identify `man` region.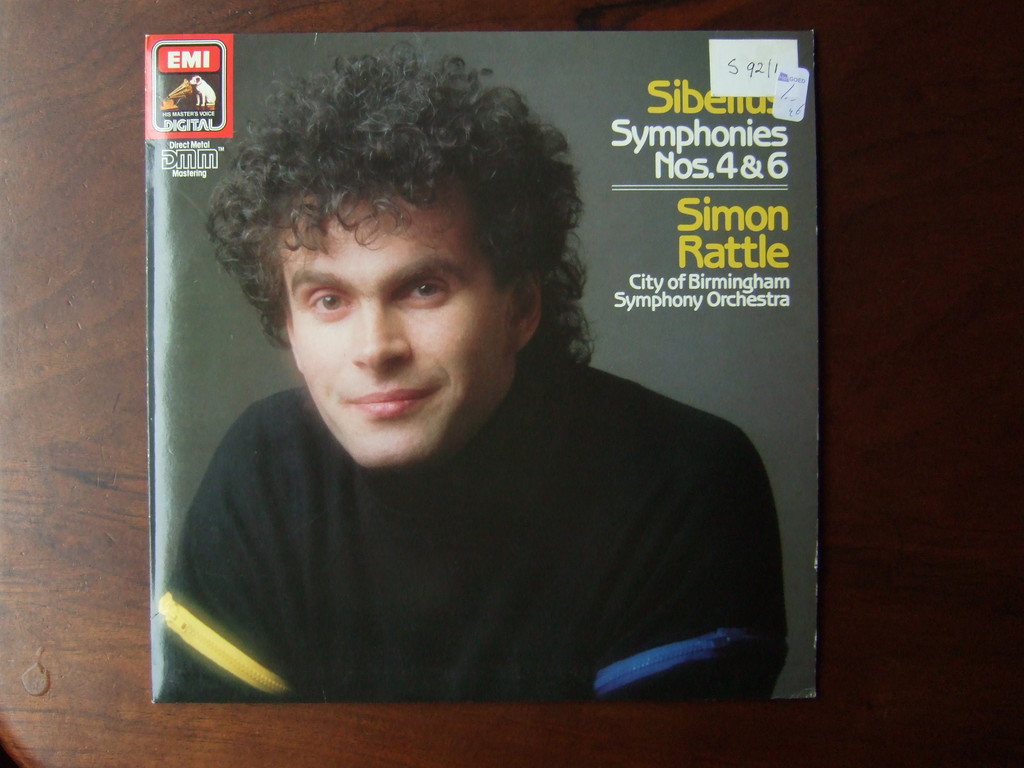
Region: BBox(101, 65, 817, 711).
